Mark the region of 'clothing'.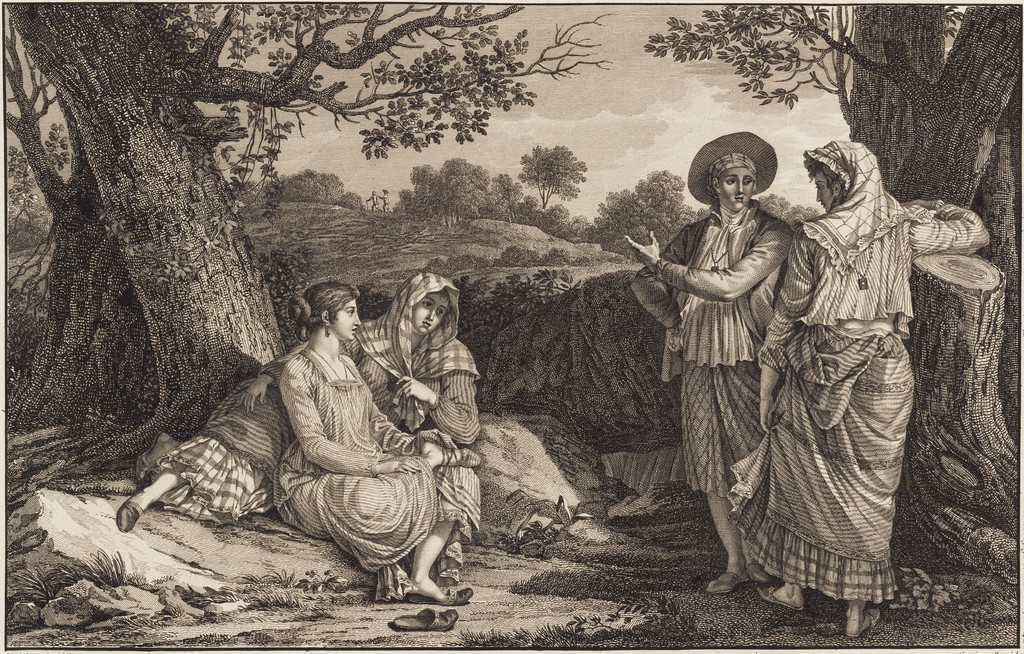
Region: [274,337,455,609].
